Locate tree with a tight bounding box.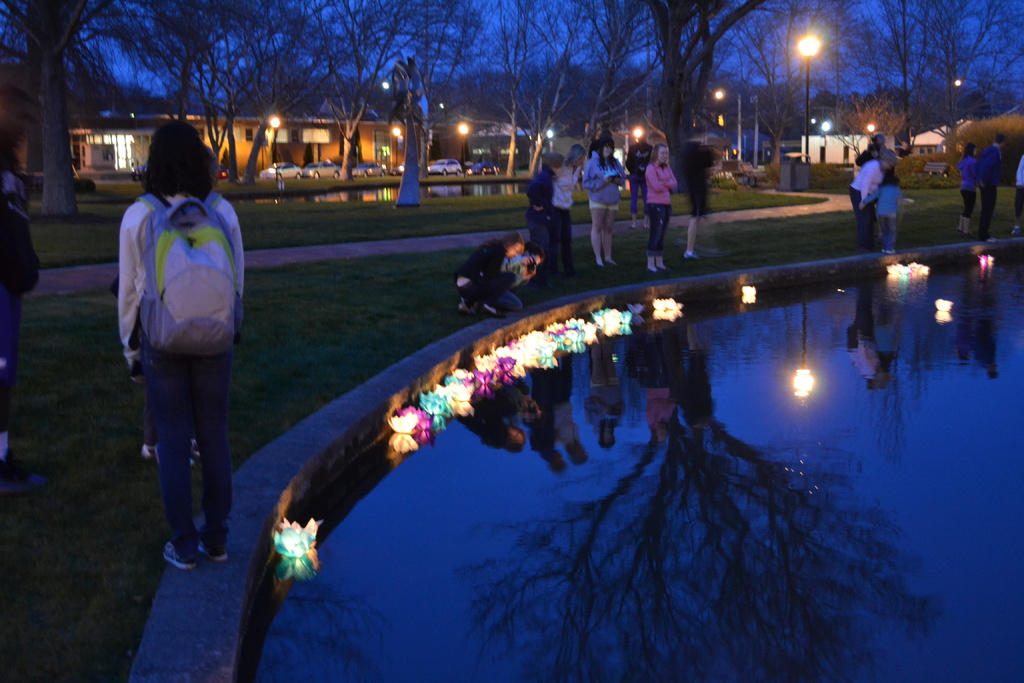
select_region(236, 0, 398, 192).
